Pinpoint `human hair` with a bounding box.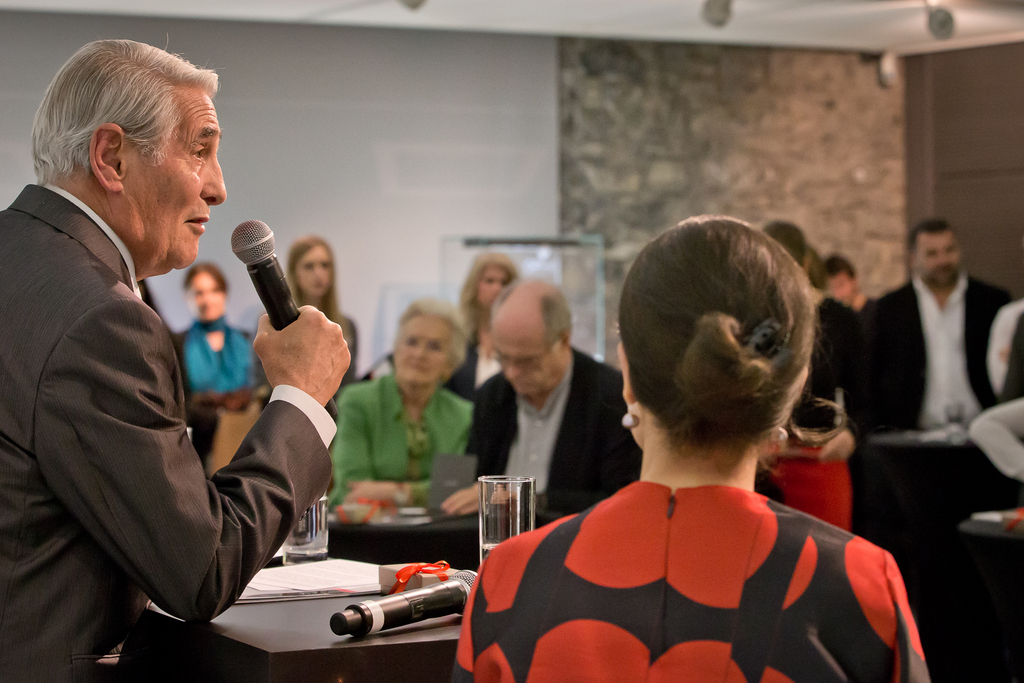
Rect(757, 217, 808, 266).
